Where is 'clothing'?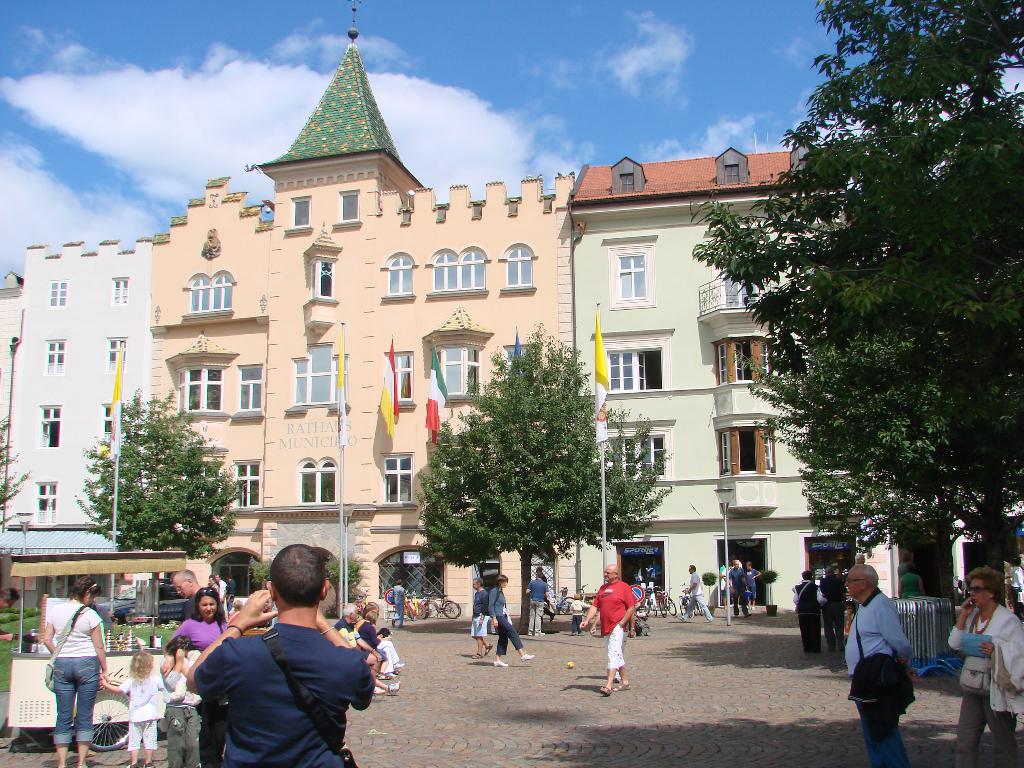
region(943, 596, 1023, 767).
